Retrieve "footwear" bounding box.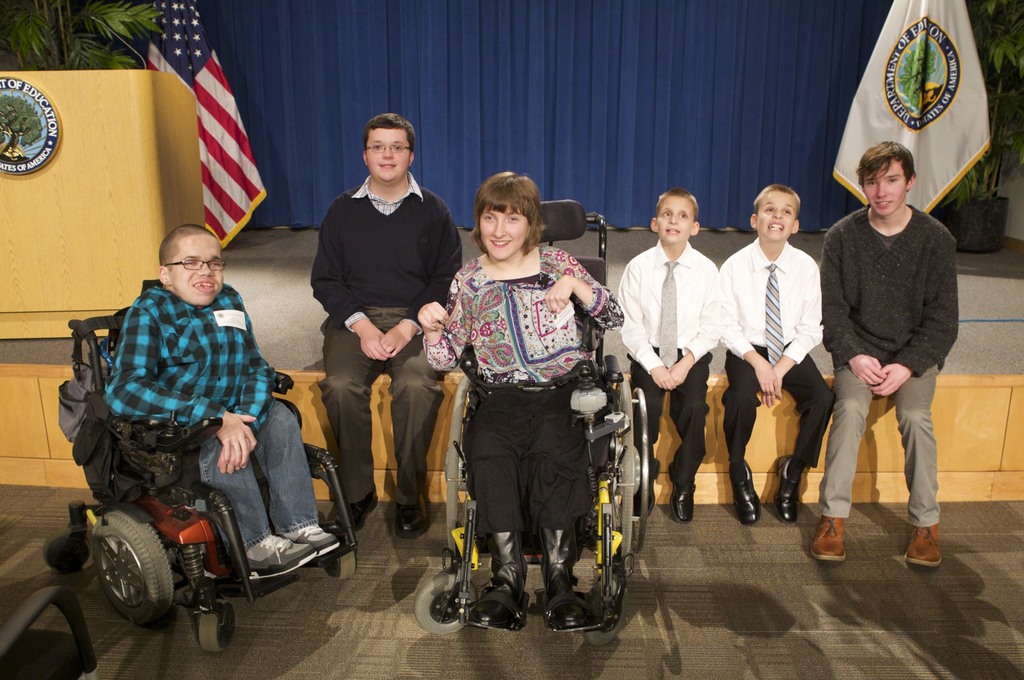
Bounding box: <region>903, 517, 941, 572</region>.
